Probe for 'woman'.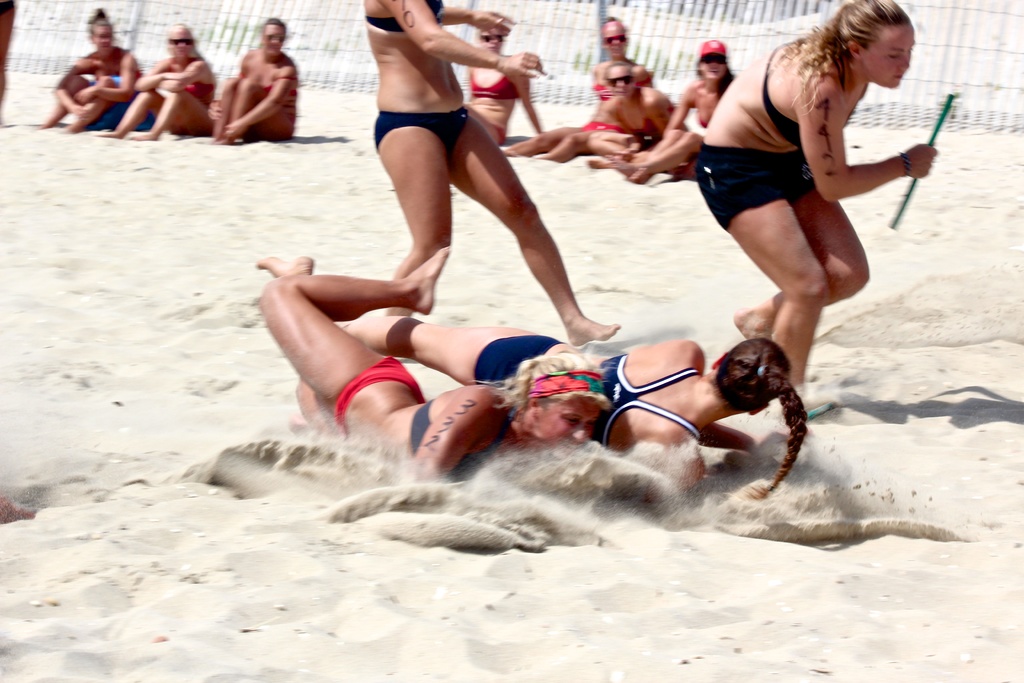
Probe result: [106, 23, 227, 145].
